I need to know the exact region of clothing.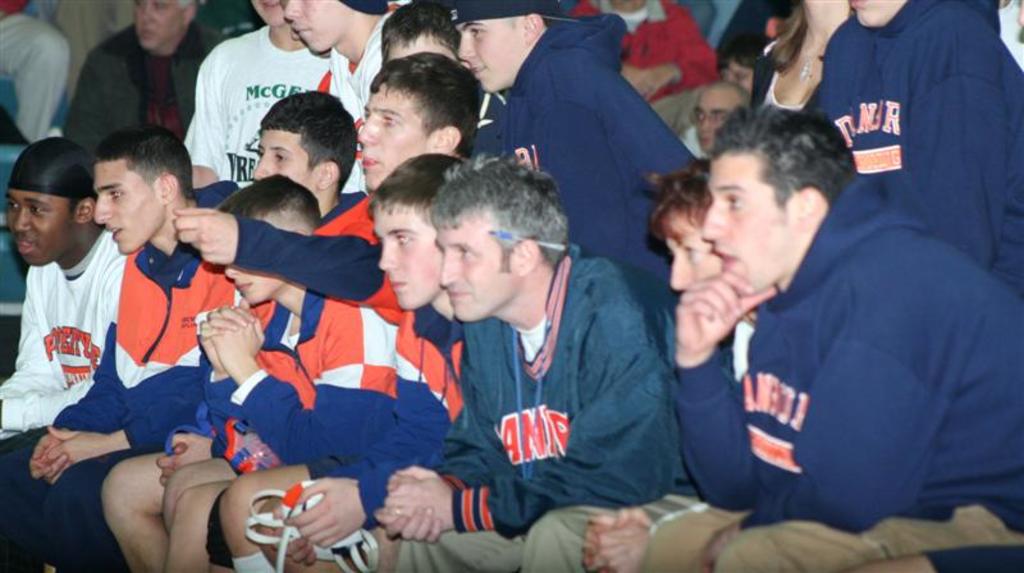
Region: BBox(0, 0, 78, 173).
